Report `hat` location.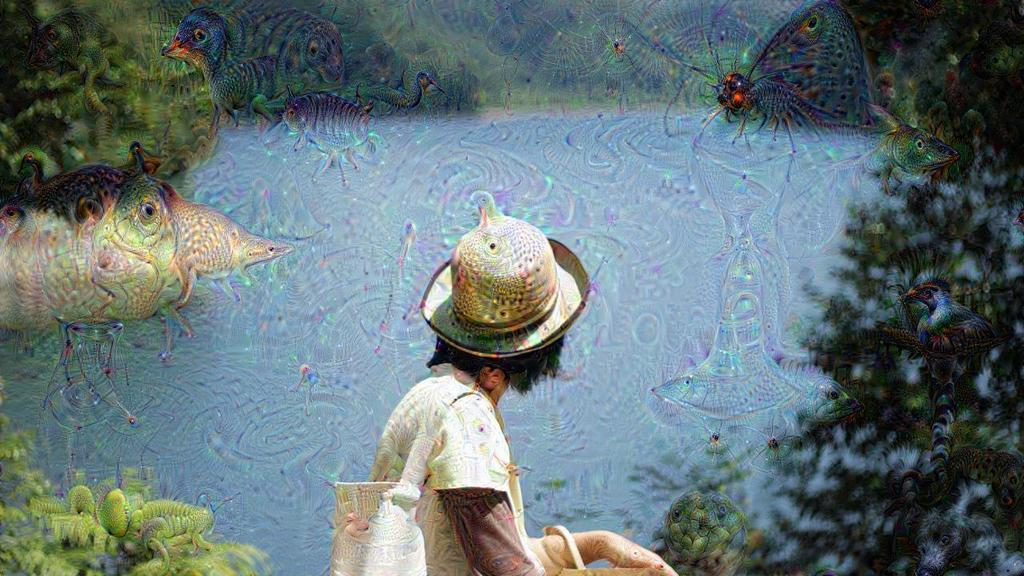
Report: 421/205/591/361.
